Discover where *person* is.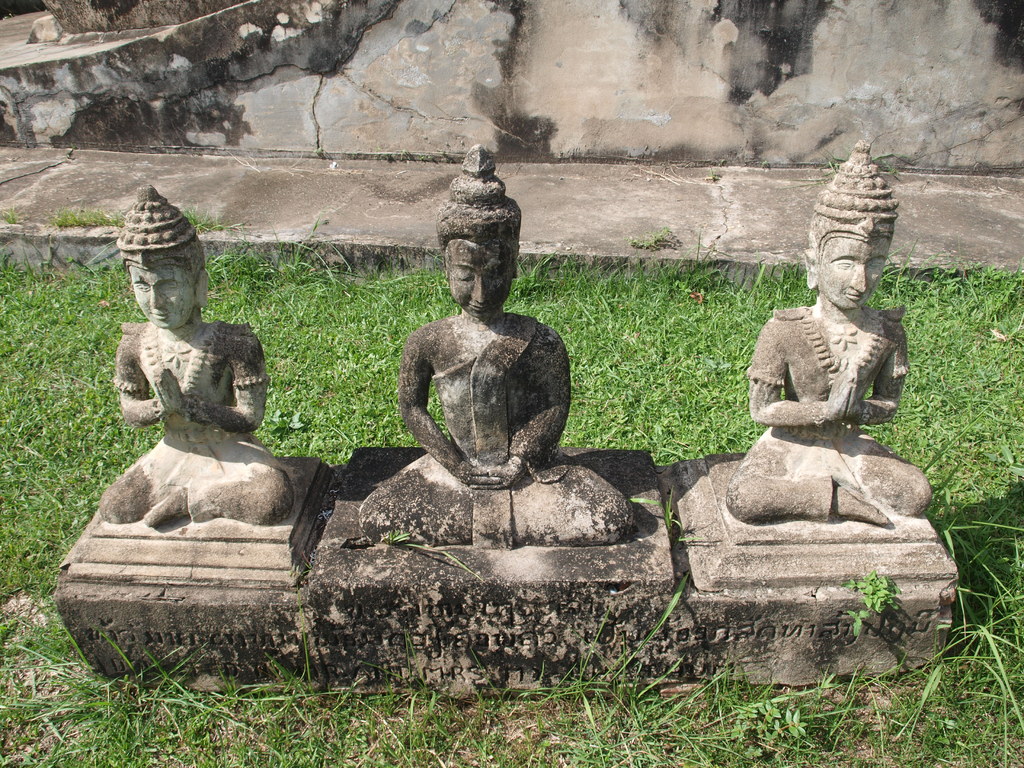
Discovered at (359,144,643,562).
